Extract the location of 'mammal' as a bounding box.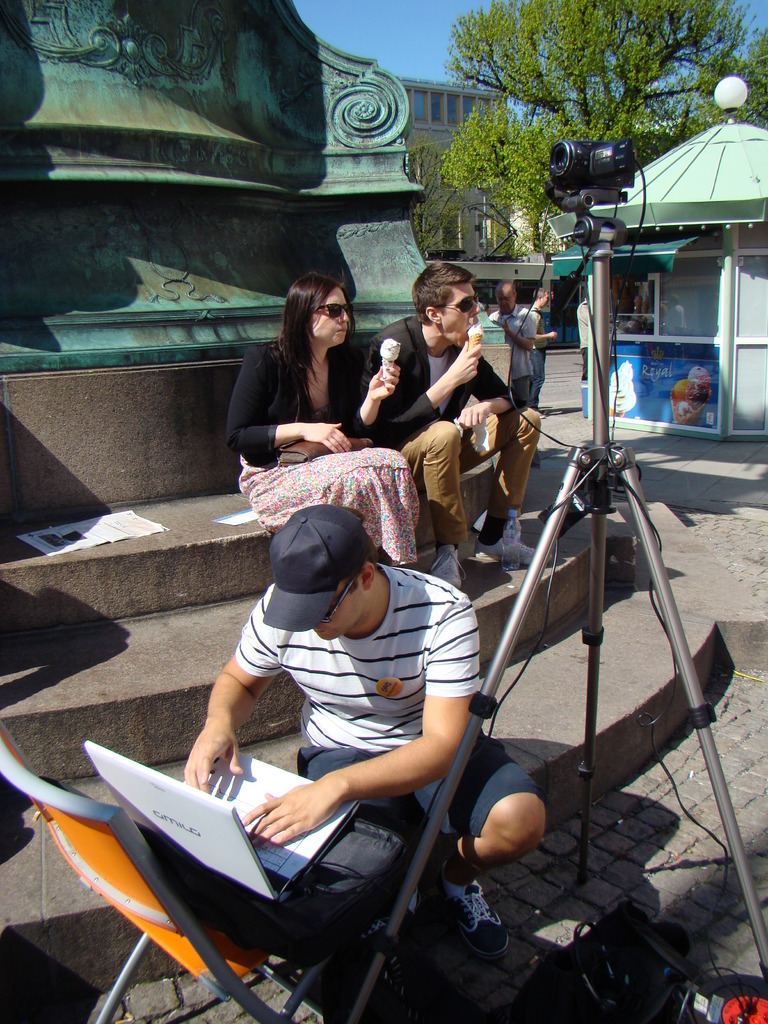
region(571, 301, 595, 374).
